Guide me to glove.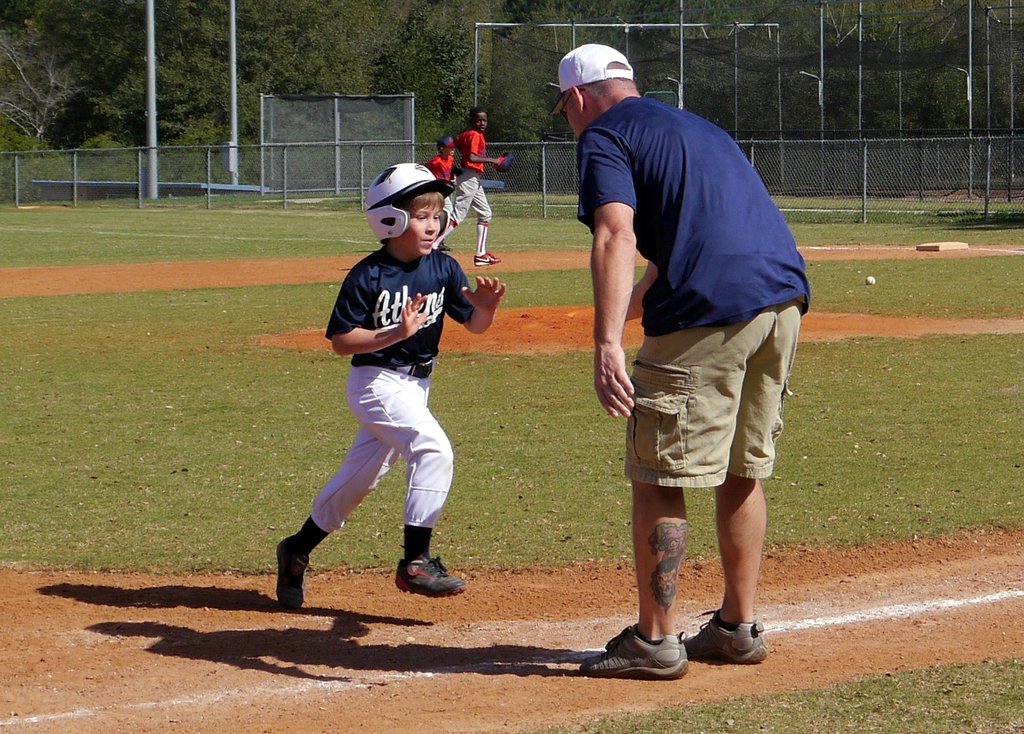
Guidance: 496 147 512 179.
